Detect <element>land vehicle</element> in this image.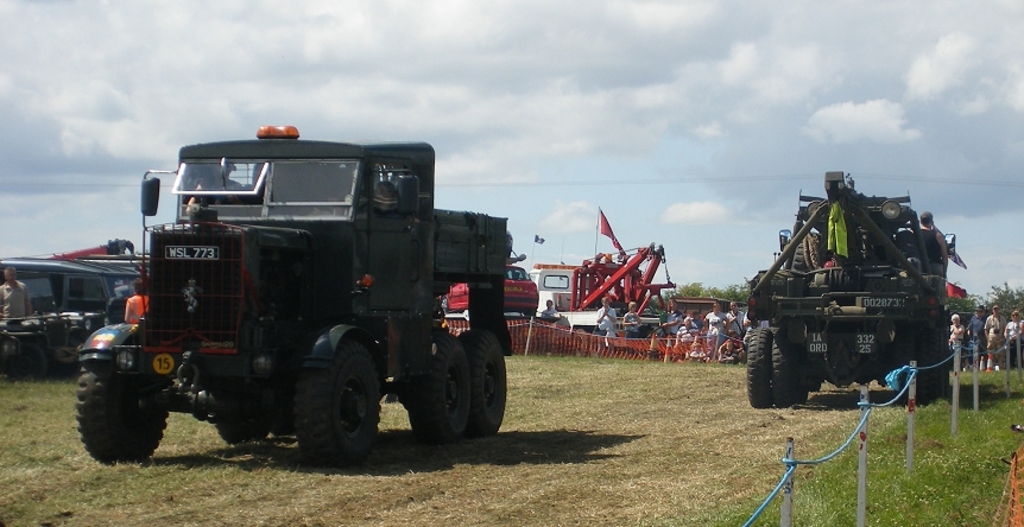
Detection: locate(529, 246, 677, 360).
